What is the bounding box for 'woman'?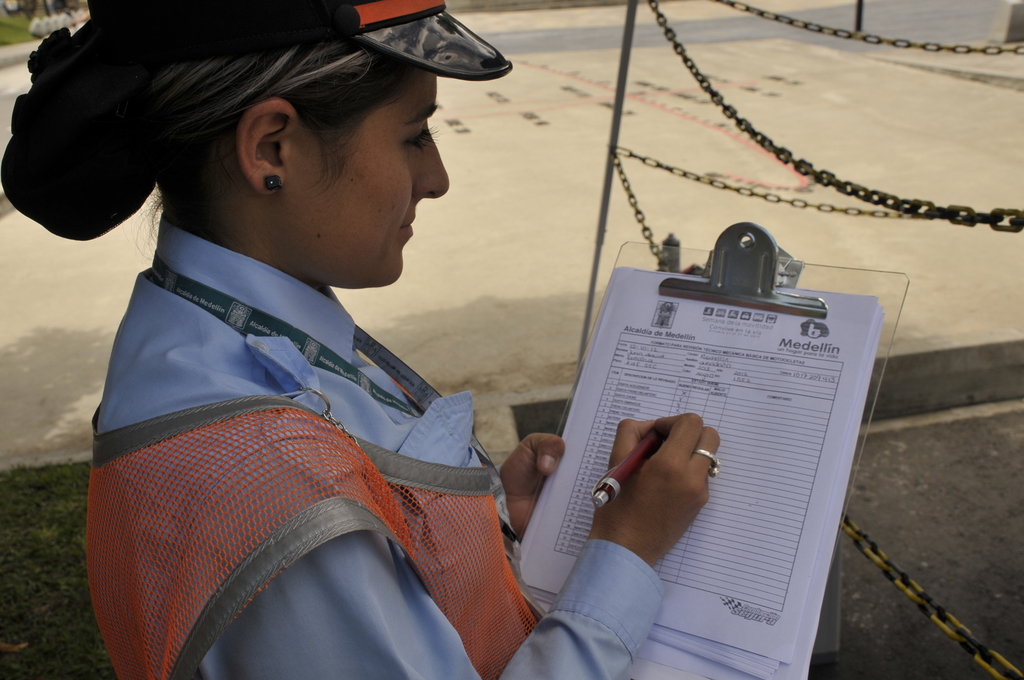
0,0,726,676.
